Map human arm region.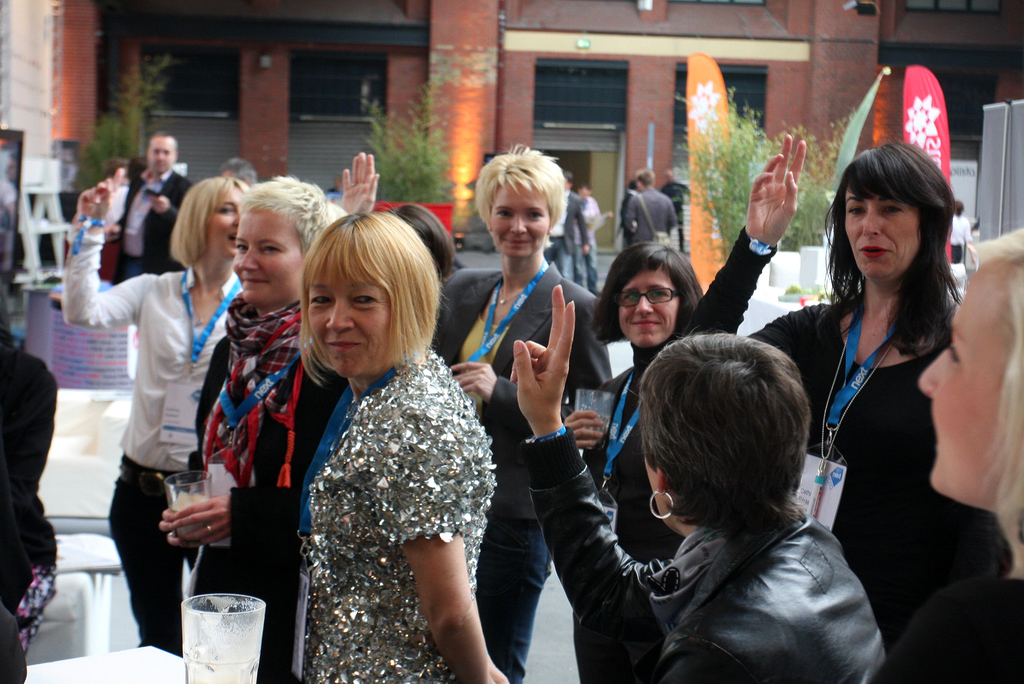
Mapped to (left=64, top=168, right=150, bottom=326).
